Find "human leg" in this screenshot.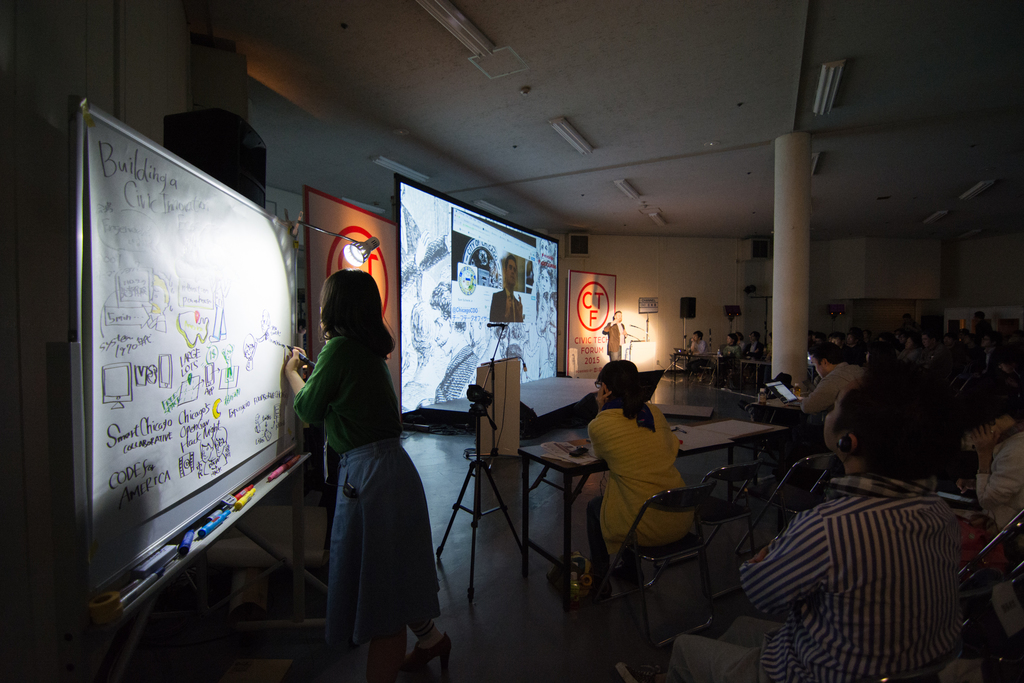
The bounding box for "human leg" is locate(340, 458, 454, 682).
